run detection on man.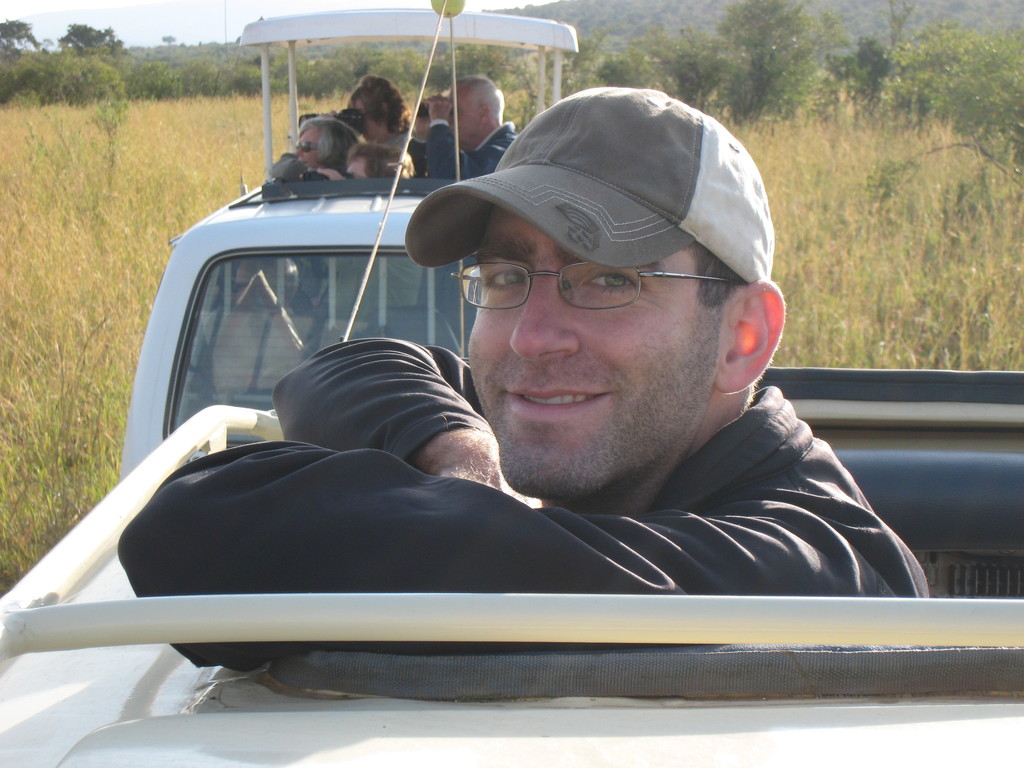
Result: Rect(150, 92, 900, 652).
